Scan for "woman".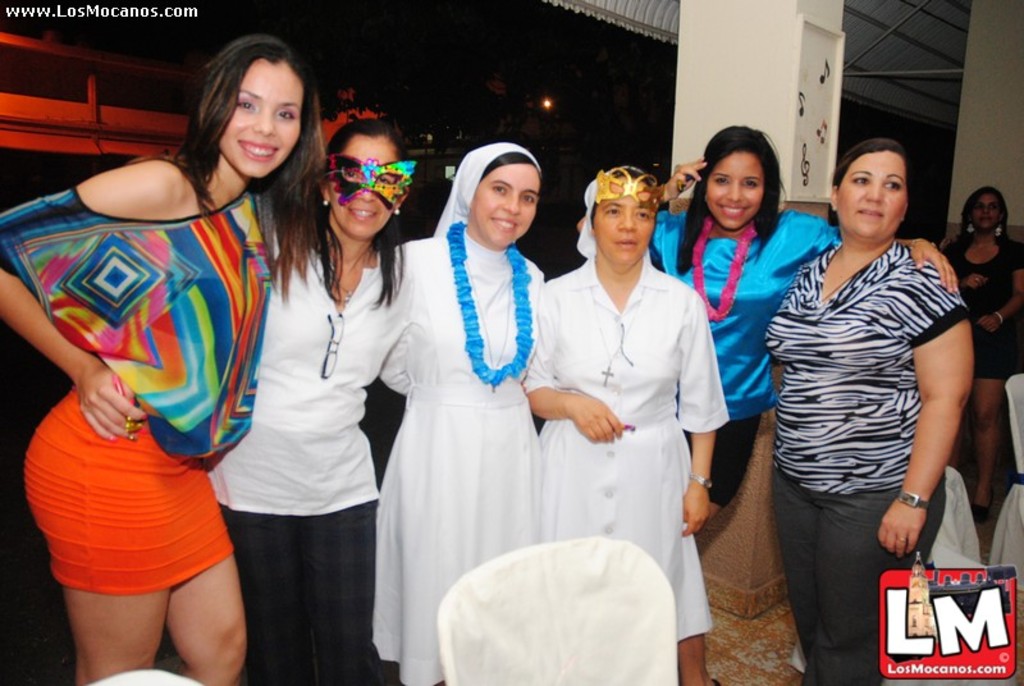
Scan result: [371,131,550,685].
